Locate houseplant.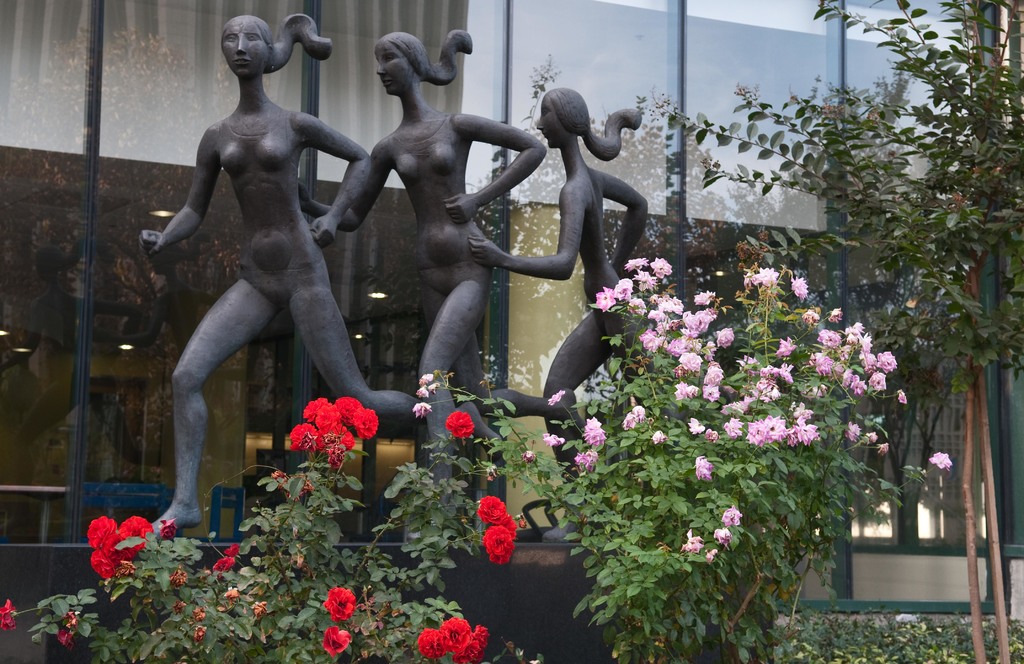
Bounding box: bbox=[4, 389, 524, 663].
